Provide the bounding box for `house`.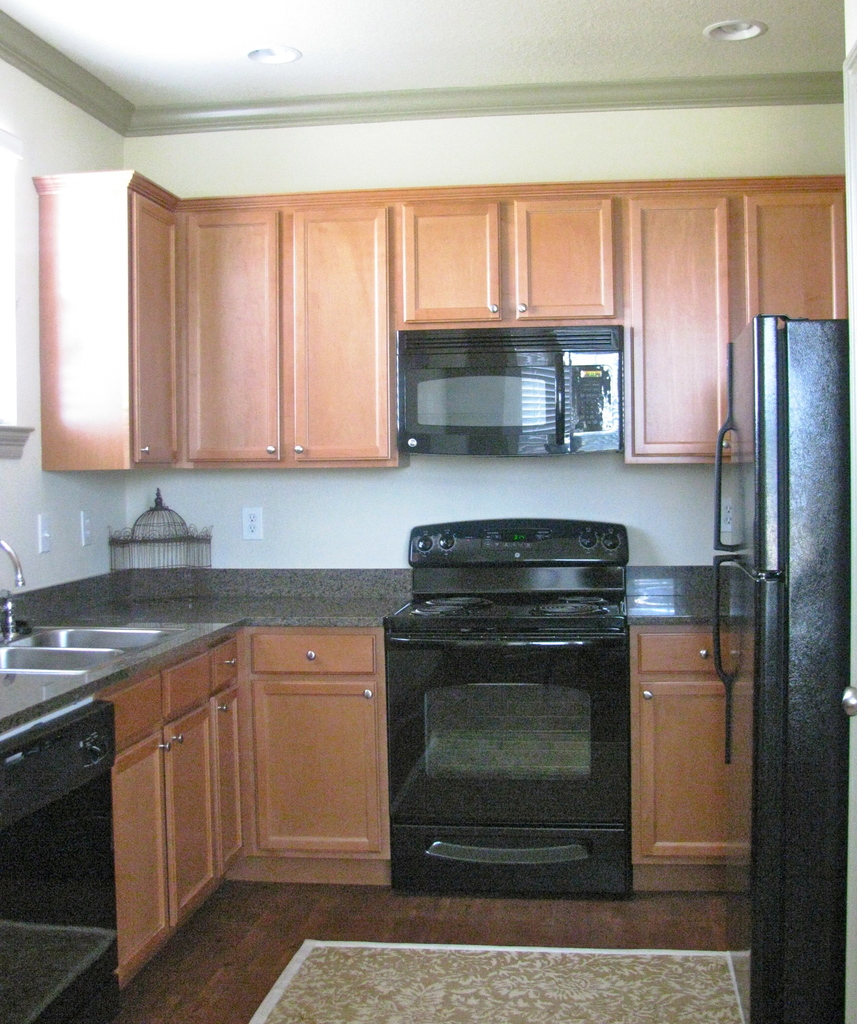
rect(0, 0, 856, 1023).
